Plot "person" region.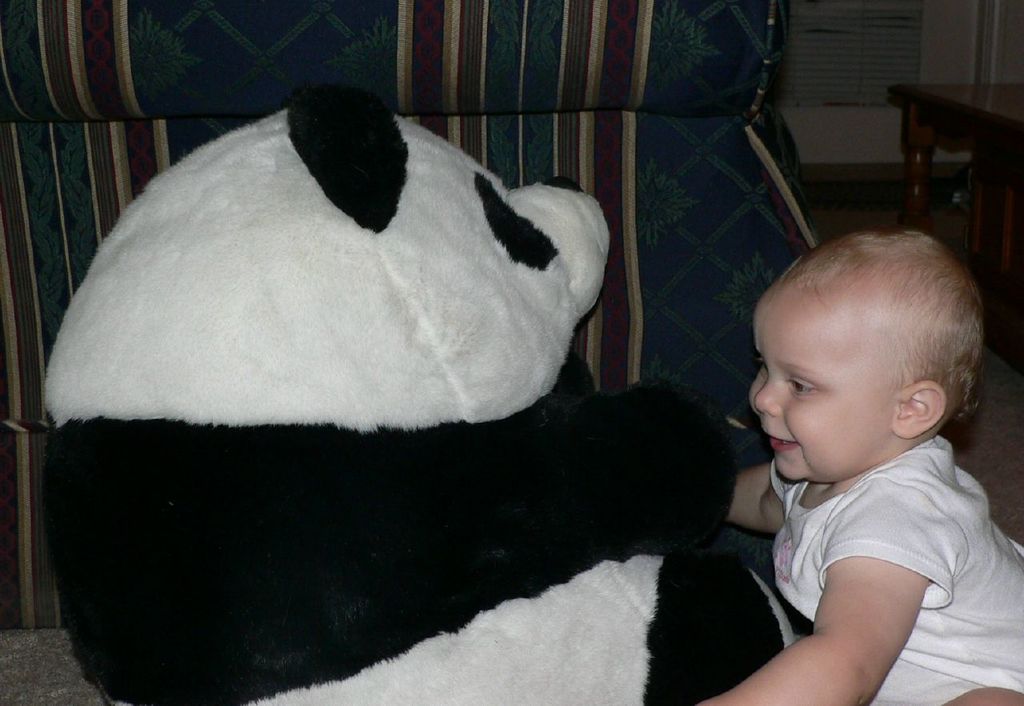
Plotted at (682,221,1023,705).
